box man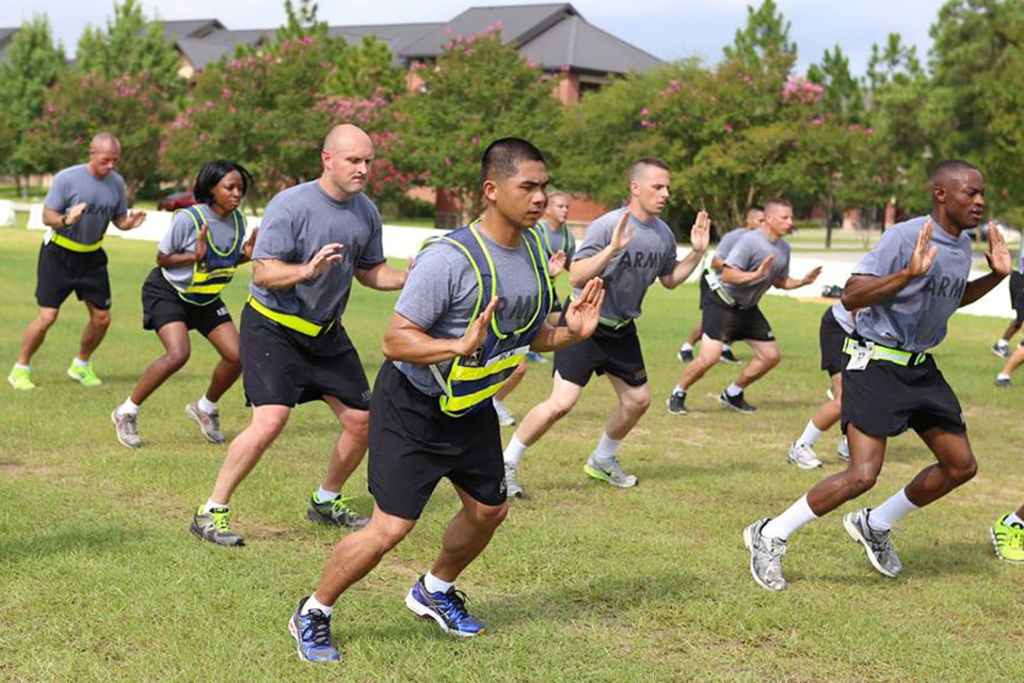
l=498, t=155, r=717, b=512
